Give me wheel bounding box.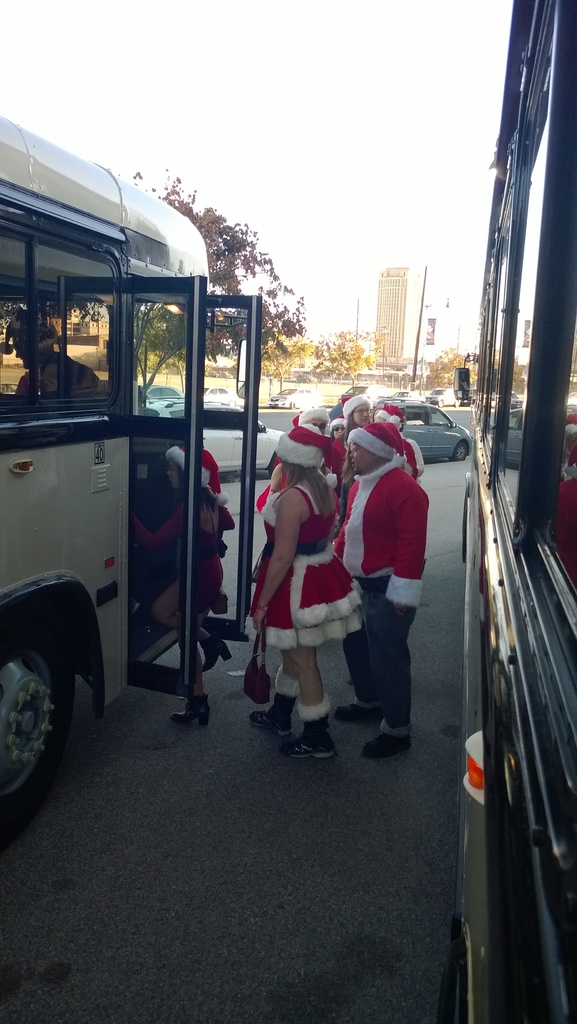
select_region(433, 938, 465, 1023).
